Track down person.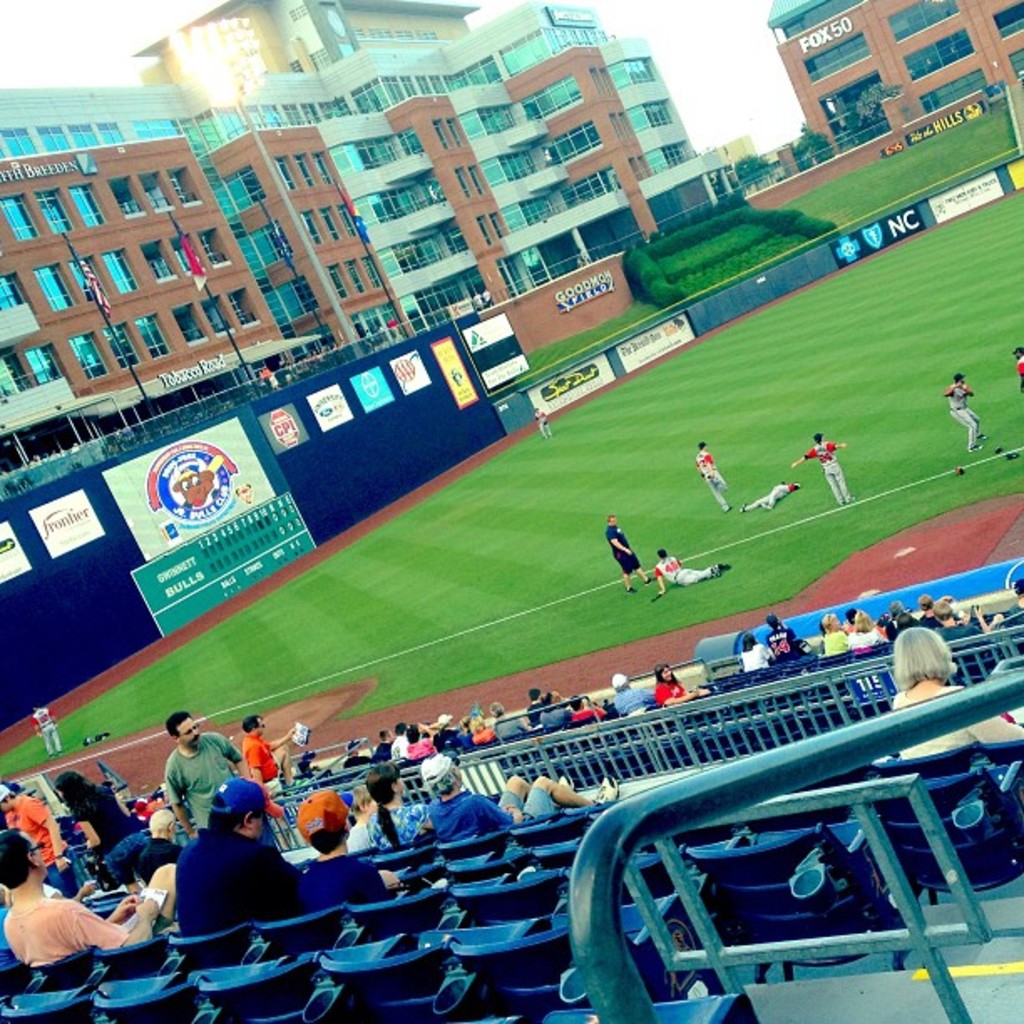
Tracked to region(1009, 346, 1022, 395).
